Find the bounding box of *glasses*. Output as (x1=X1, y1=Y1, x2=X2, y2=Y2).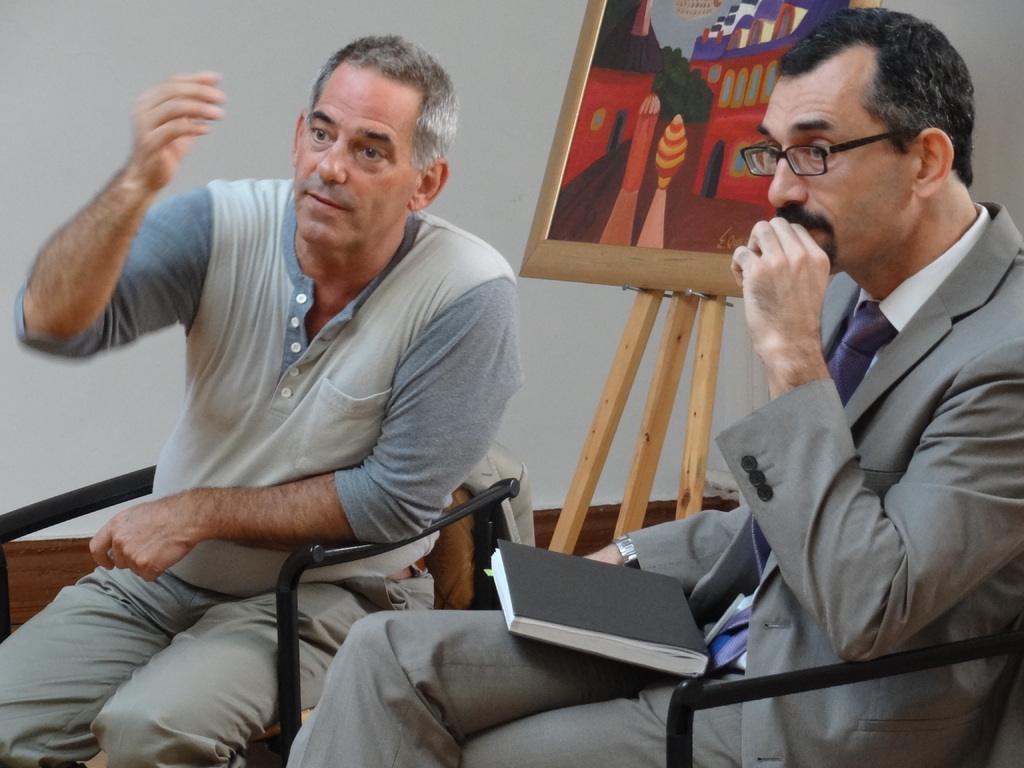
(x1=737, y1=131, x2=915, y2=178).
